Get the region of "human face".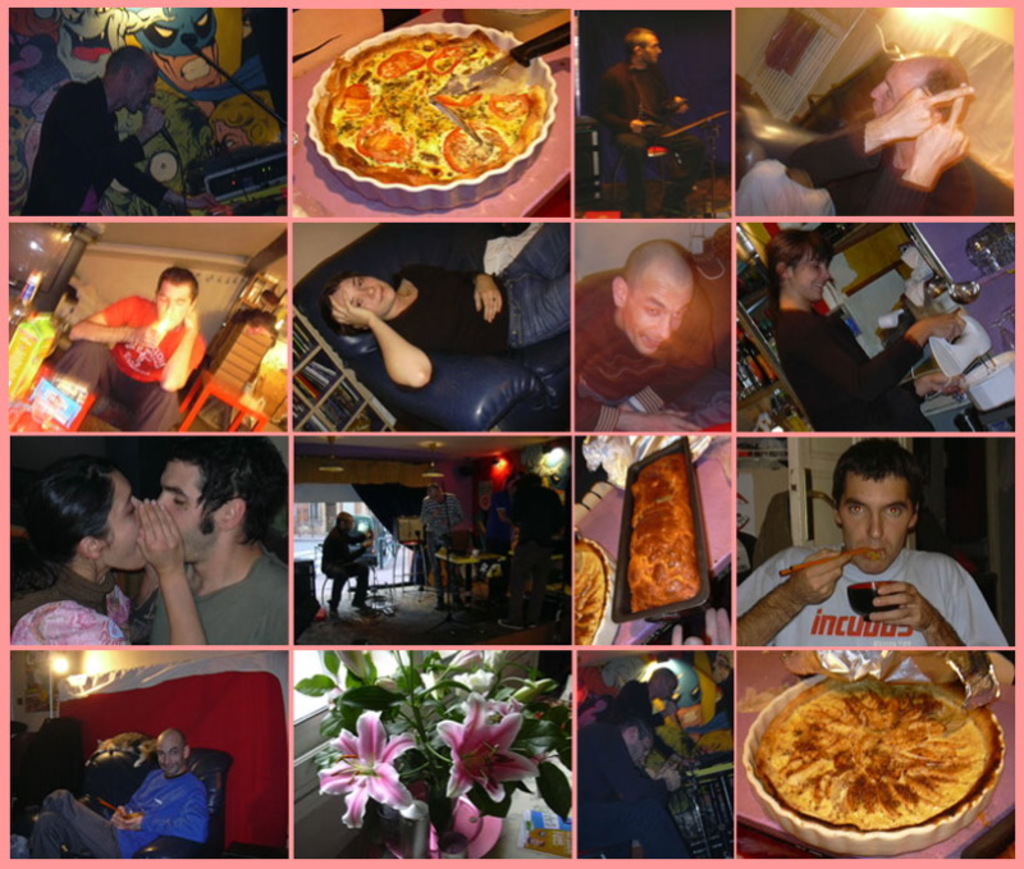
<box>161,456,218,564</box>.
